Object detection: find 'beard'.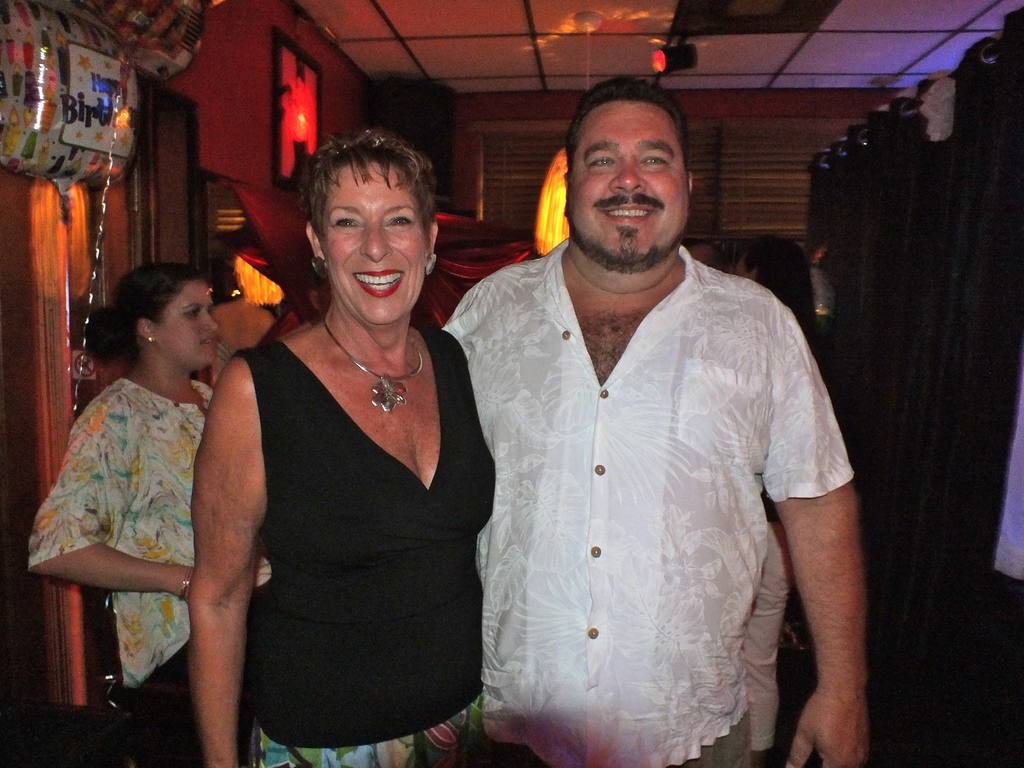
bbox=(568, 206, 691, 277).
